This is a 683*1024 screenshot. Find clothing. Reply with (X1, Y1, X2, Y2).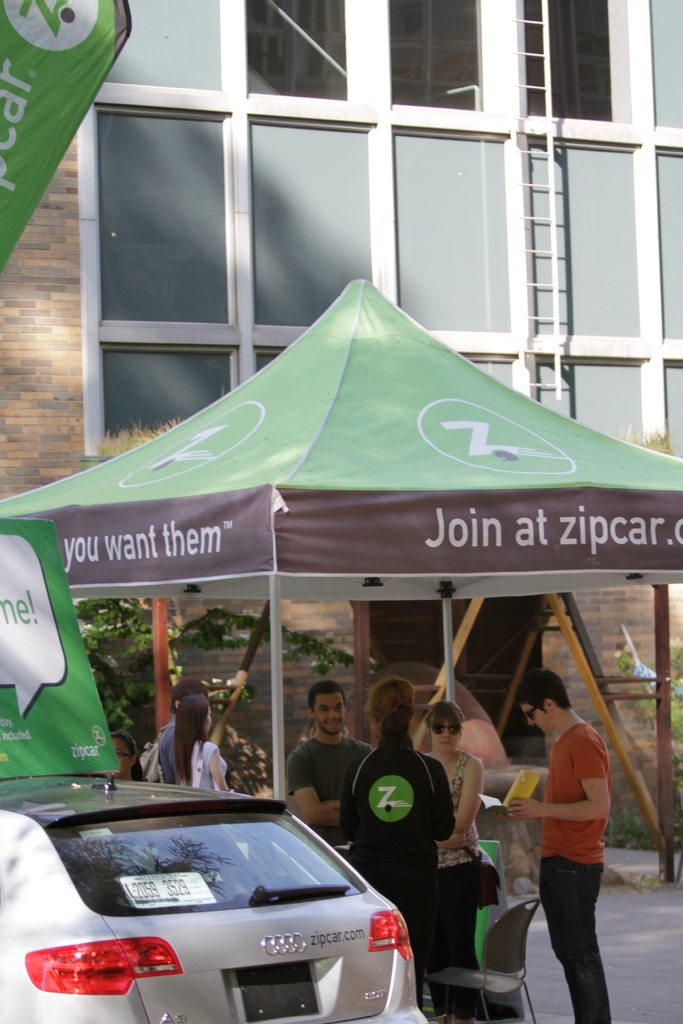
(442, 747, 475, 969).
